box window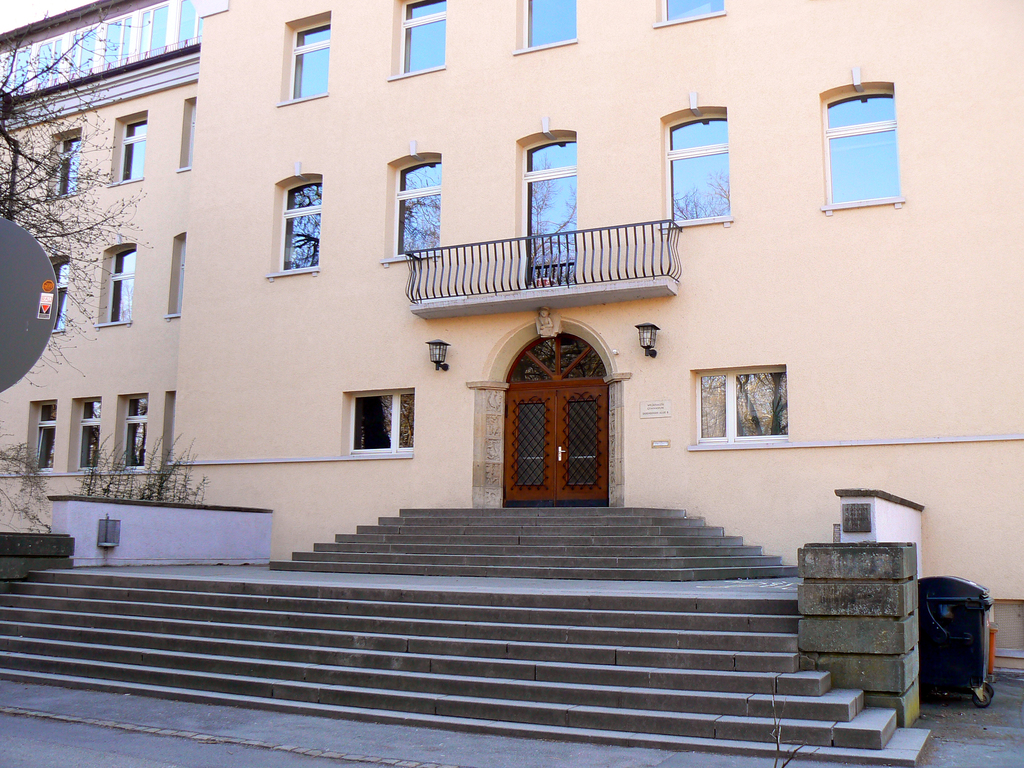
[left=55, top=130, right=80, bottom=196]
